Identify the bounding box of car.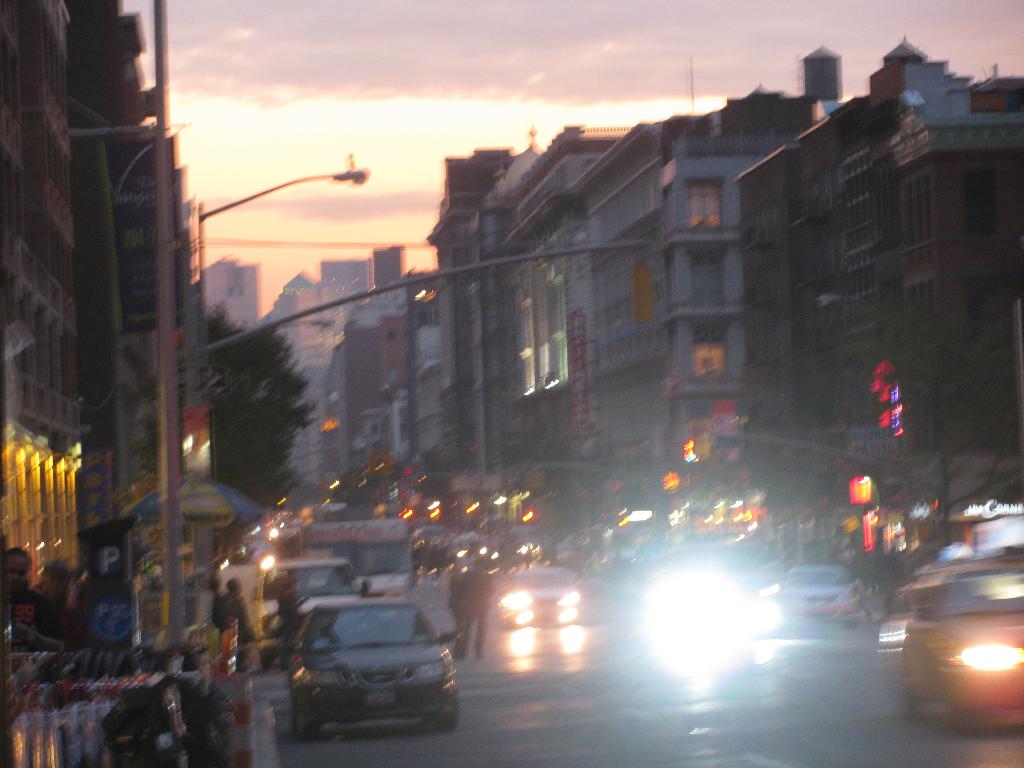
bbox(505, 563, 570, 636).
